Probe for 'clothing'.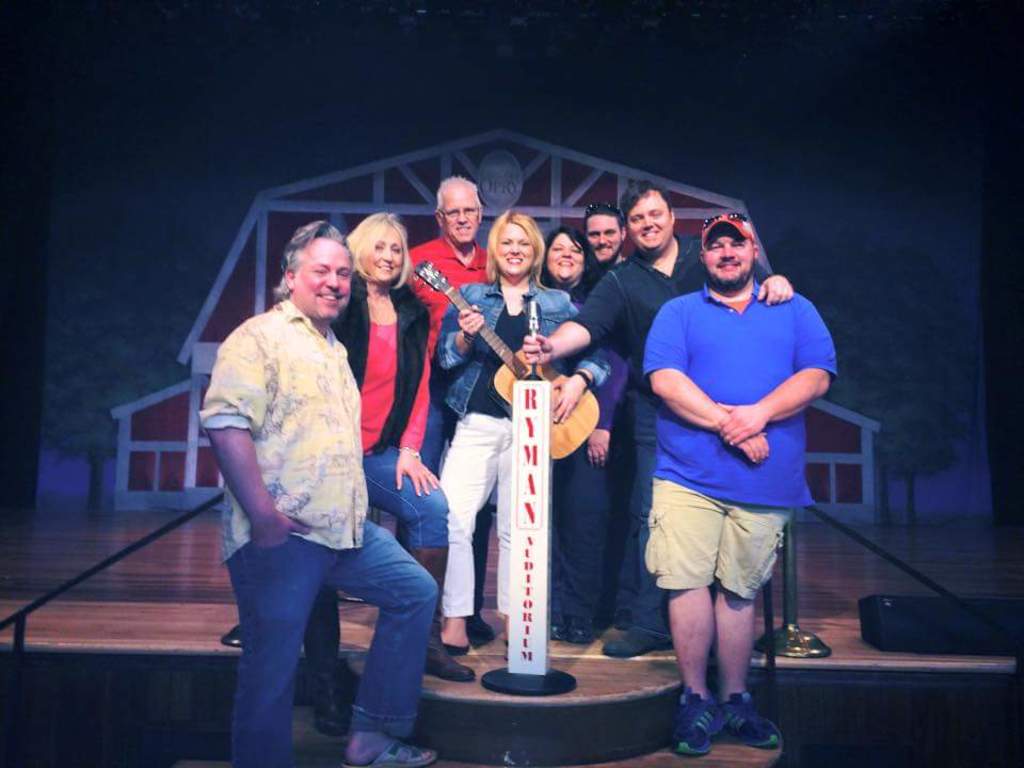
Probe result: x1=323 y1=278 x2=442 y2=670.
